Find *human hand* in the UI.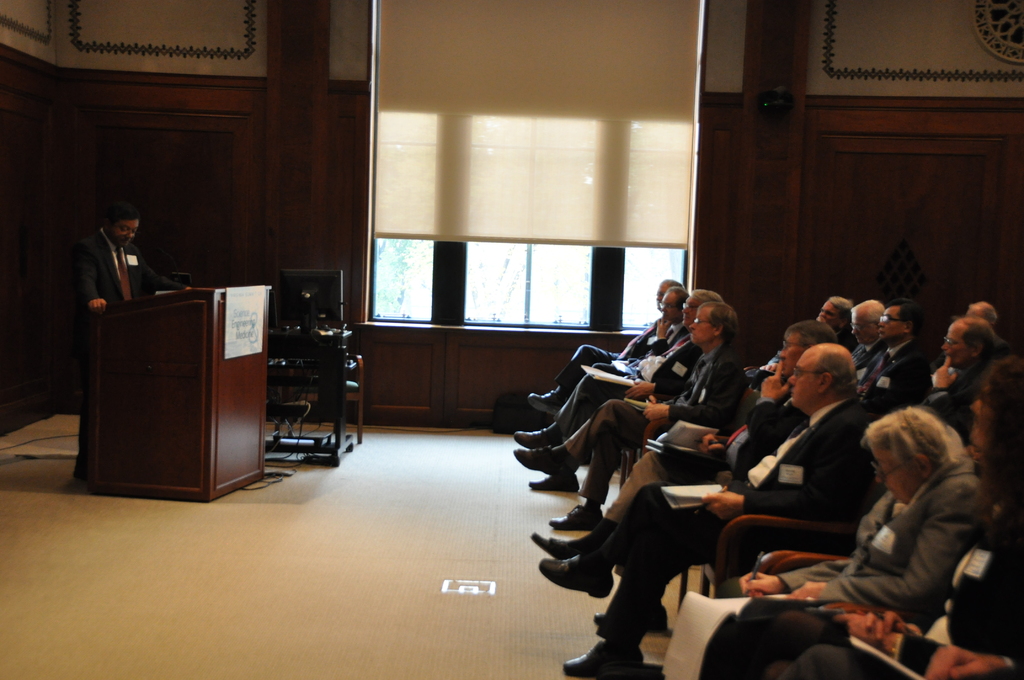
UI element at bbox(739, 571, 784, 597).
